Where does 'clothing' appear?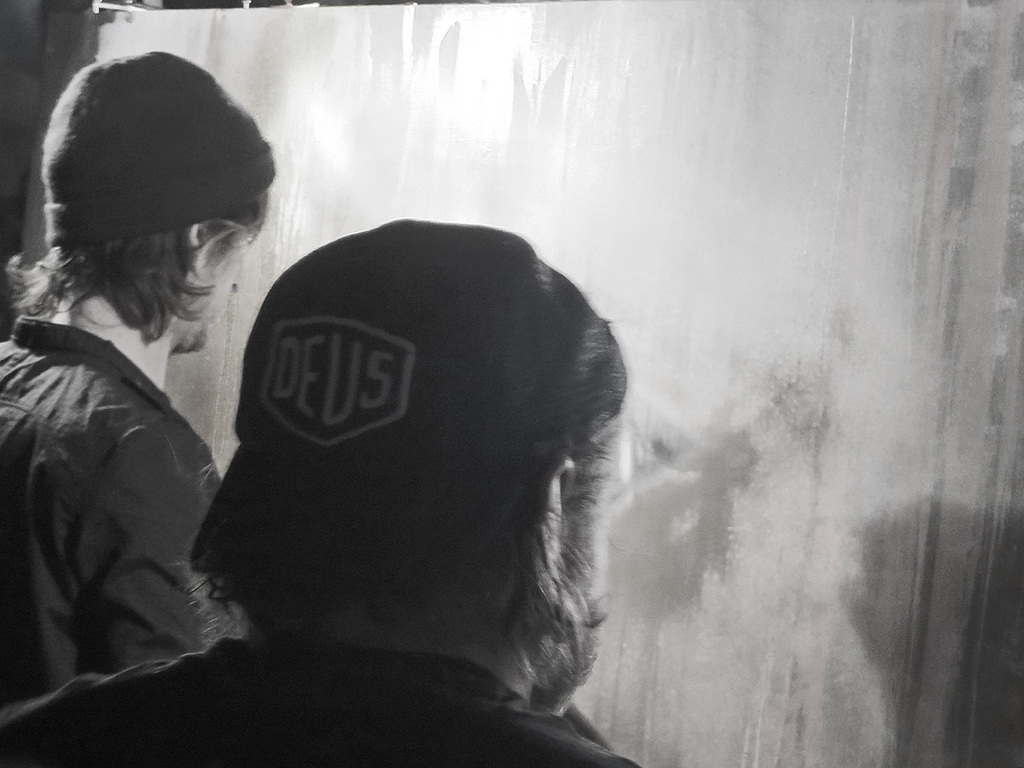
Appears at {"x1": 1, "y1": 627, "x2": 631, "y2": 767}.
